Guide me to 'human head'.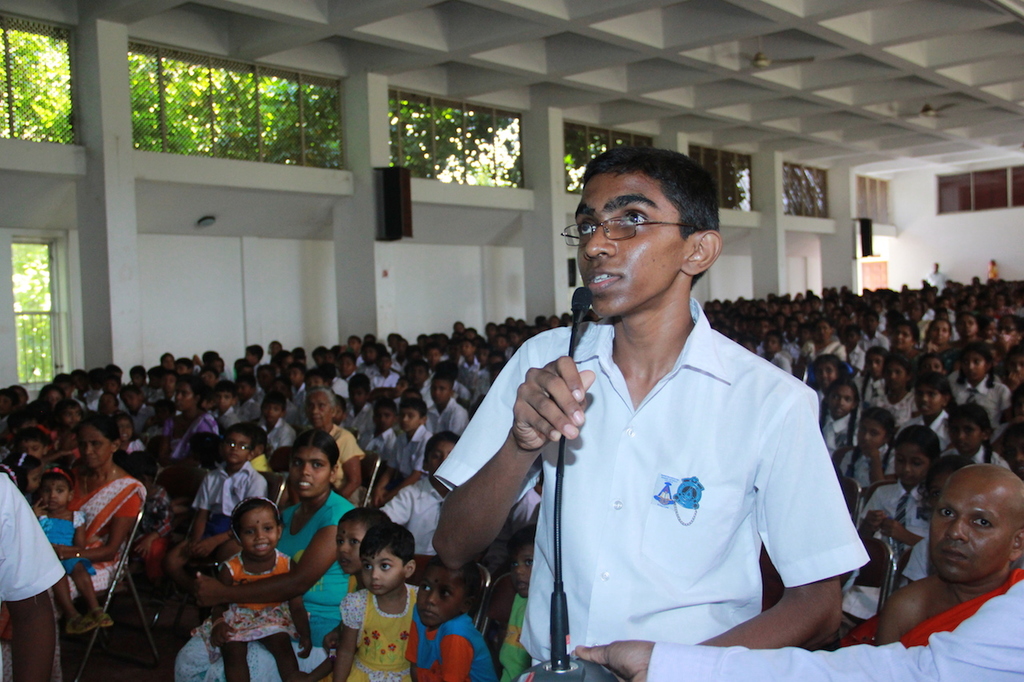
Guidance: x1=40 y1=384 x2=64 y2=404.
